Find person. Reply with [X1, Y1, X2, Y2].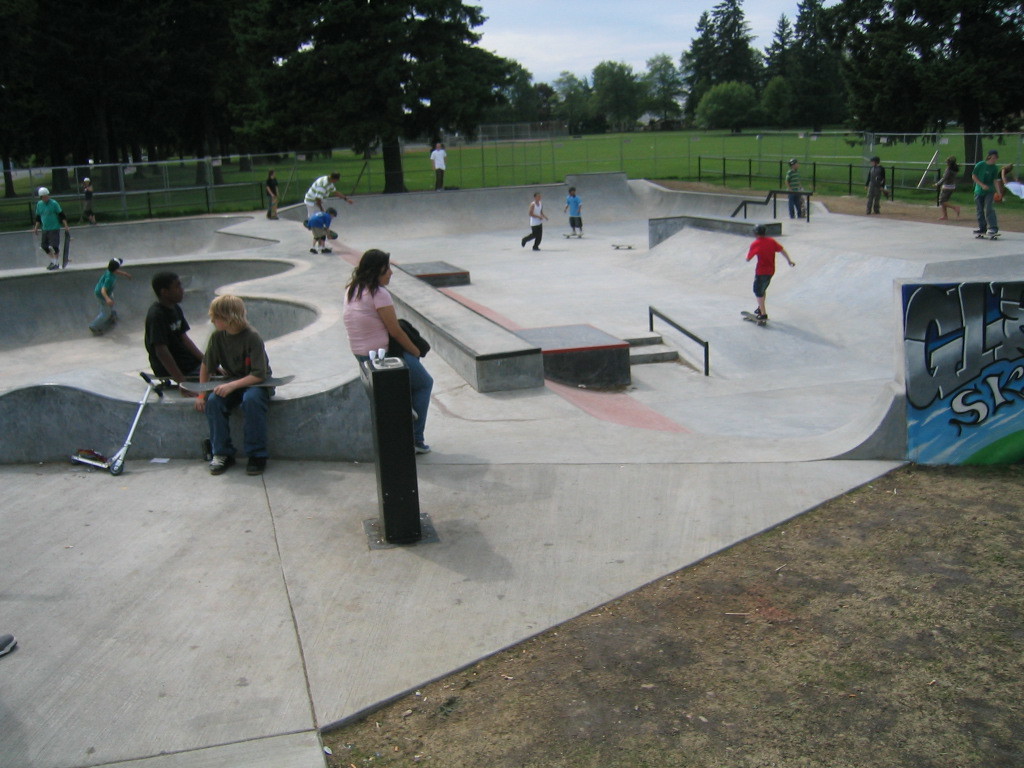
[145, 271, 227, 392].
